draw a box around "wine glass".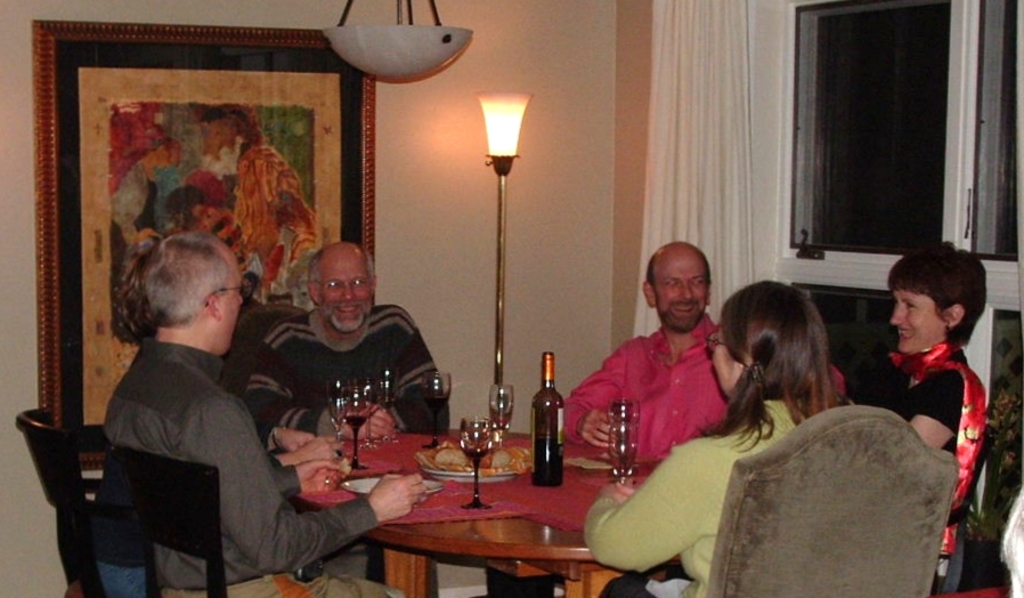
box(417, 367, 449, 439).
